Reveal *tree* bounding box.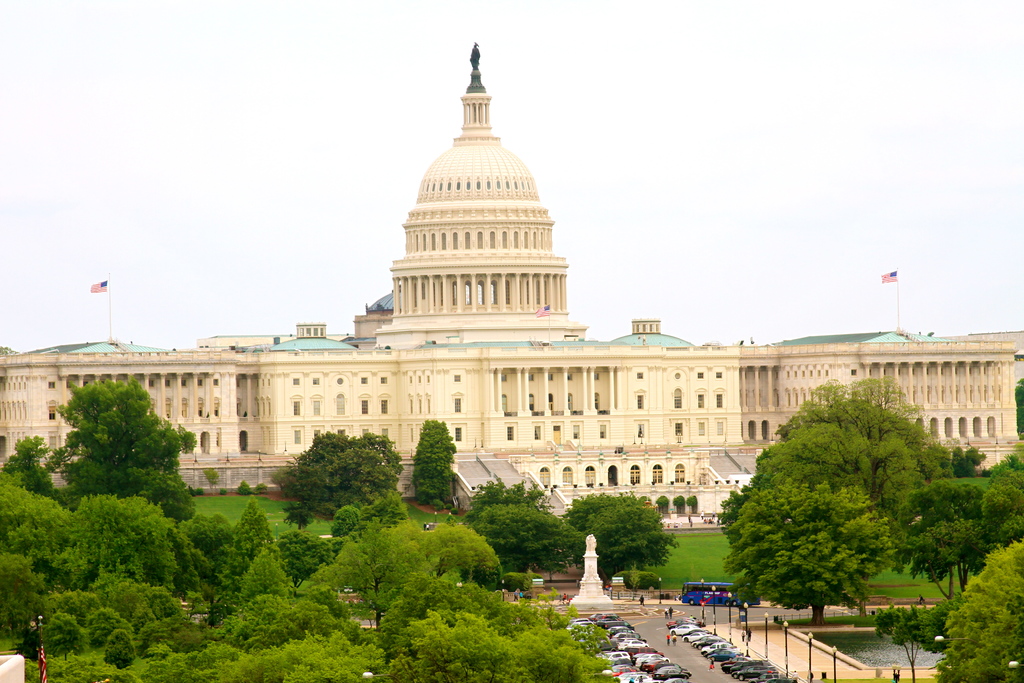
Revealed: 323/508/378/575.
